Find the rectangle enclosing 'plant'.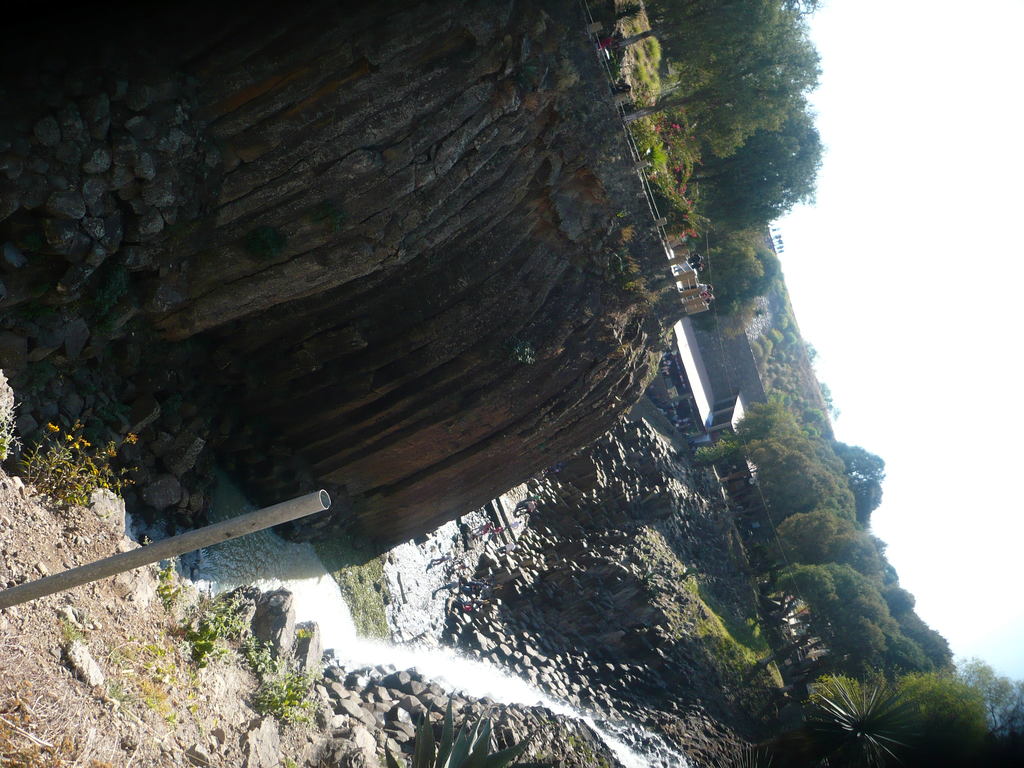
bbox(232, 620, 324, 760).
